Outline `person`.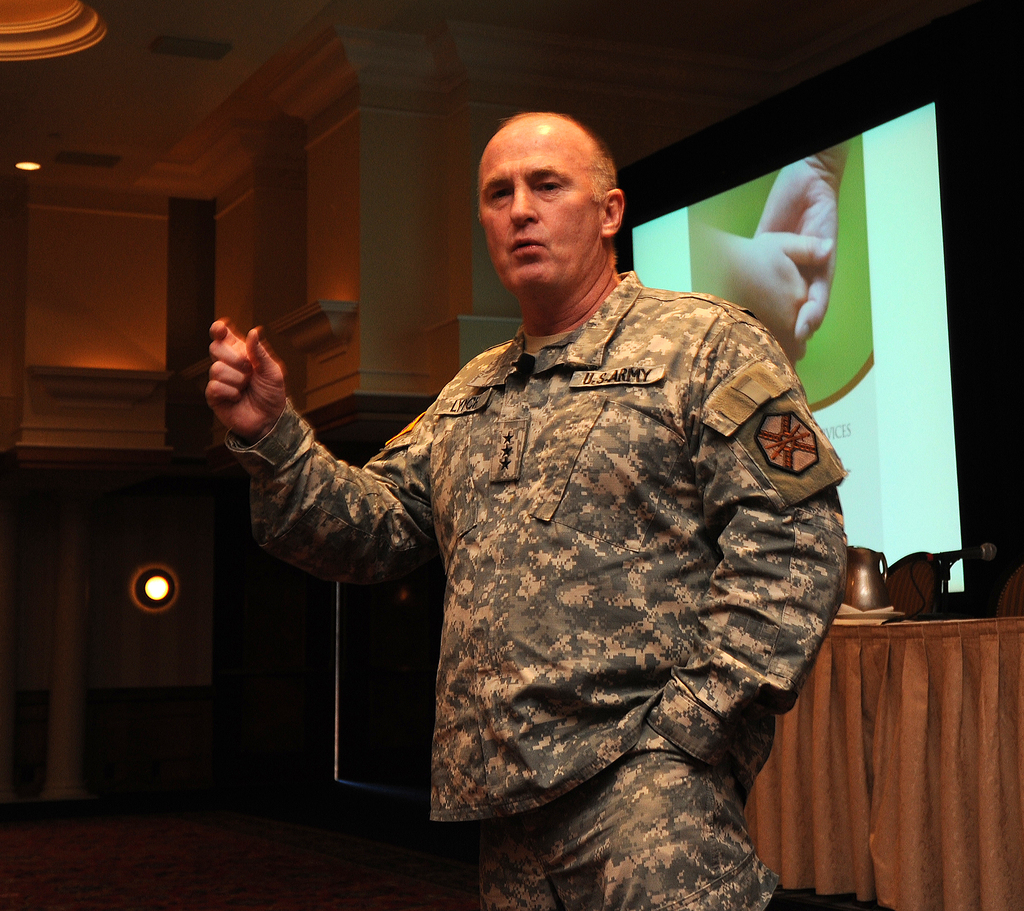
Outline: 204 125 858 896.
